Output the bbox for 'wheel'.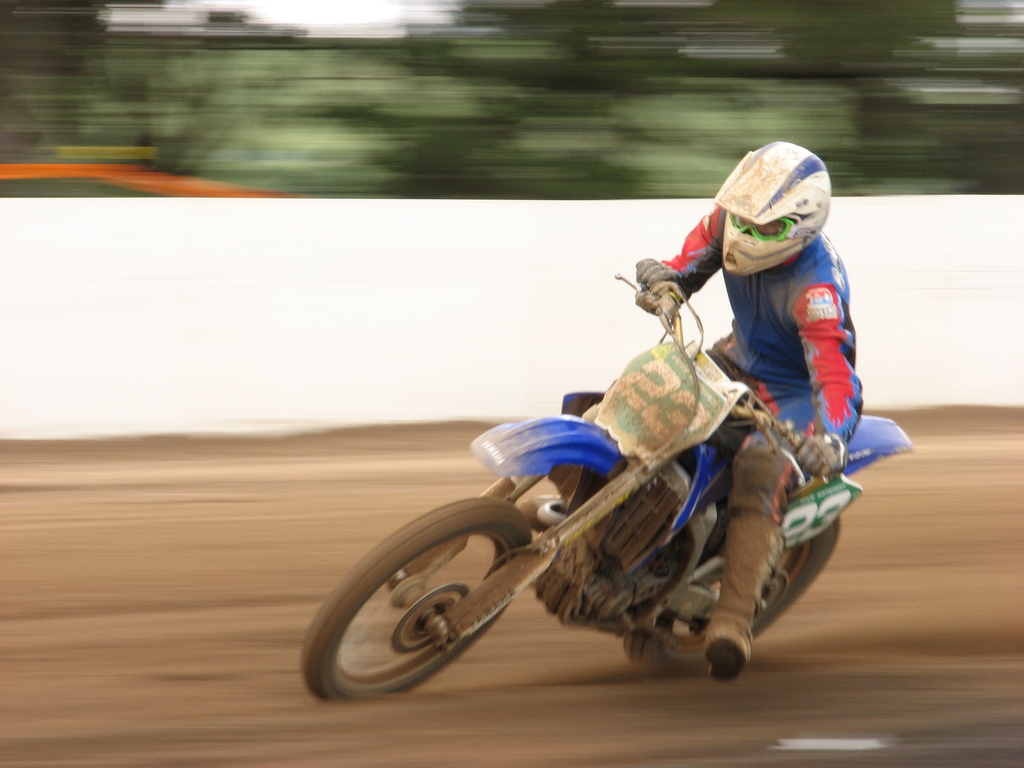
l=628, t=511, r=841, b=668.
